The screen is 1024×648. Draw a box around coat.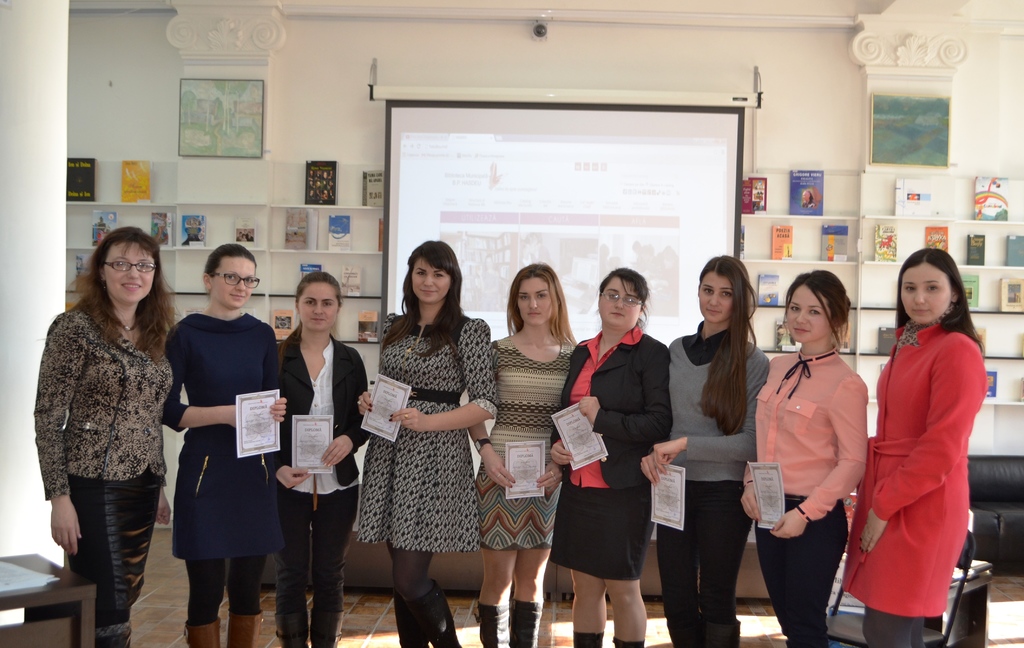
[840,310,990,592].
